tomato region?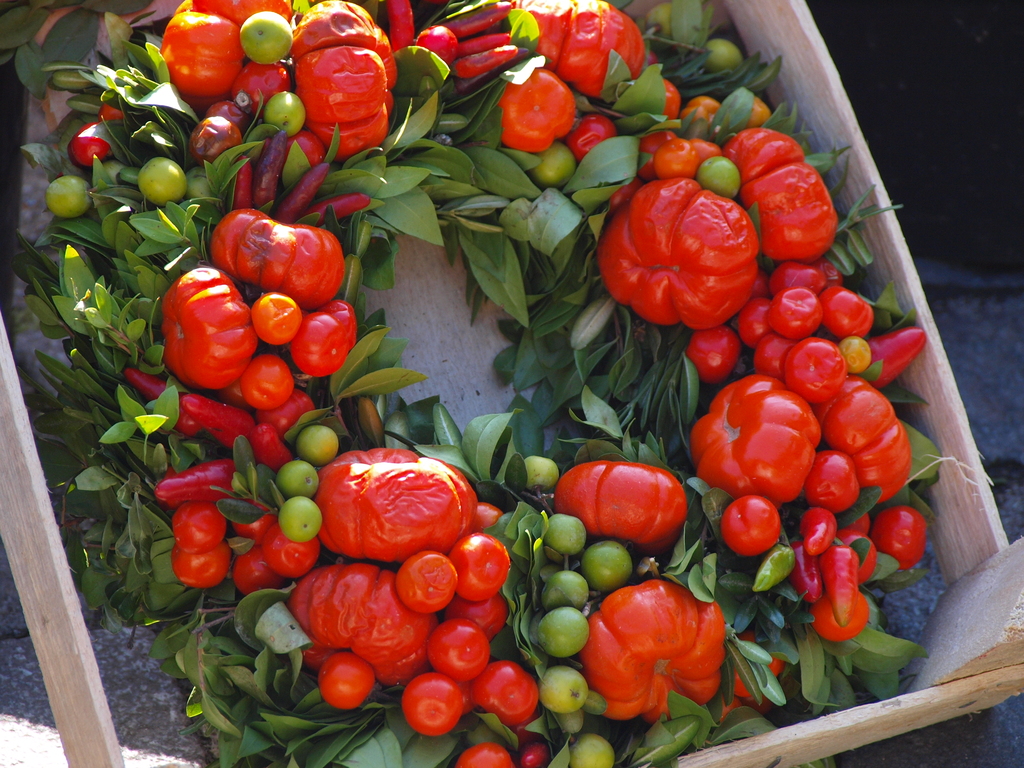
768,291,825,339
